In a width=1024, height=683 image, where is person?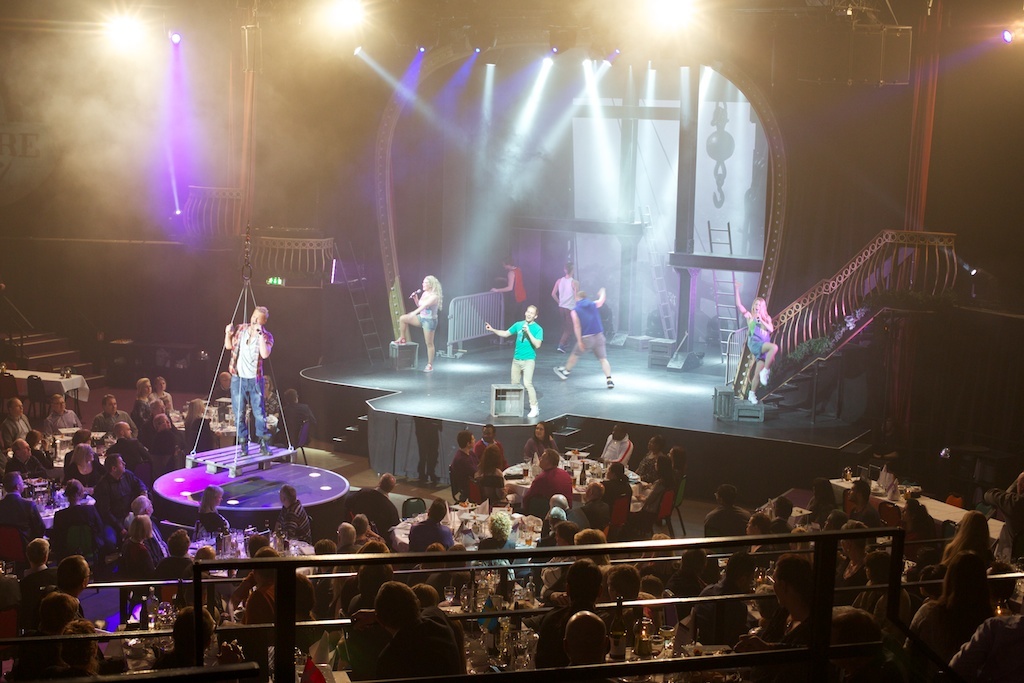
locate(551, 282, 615, 388).
